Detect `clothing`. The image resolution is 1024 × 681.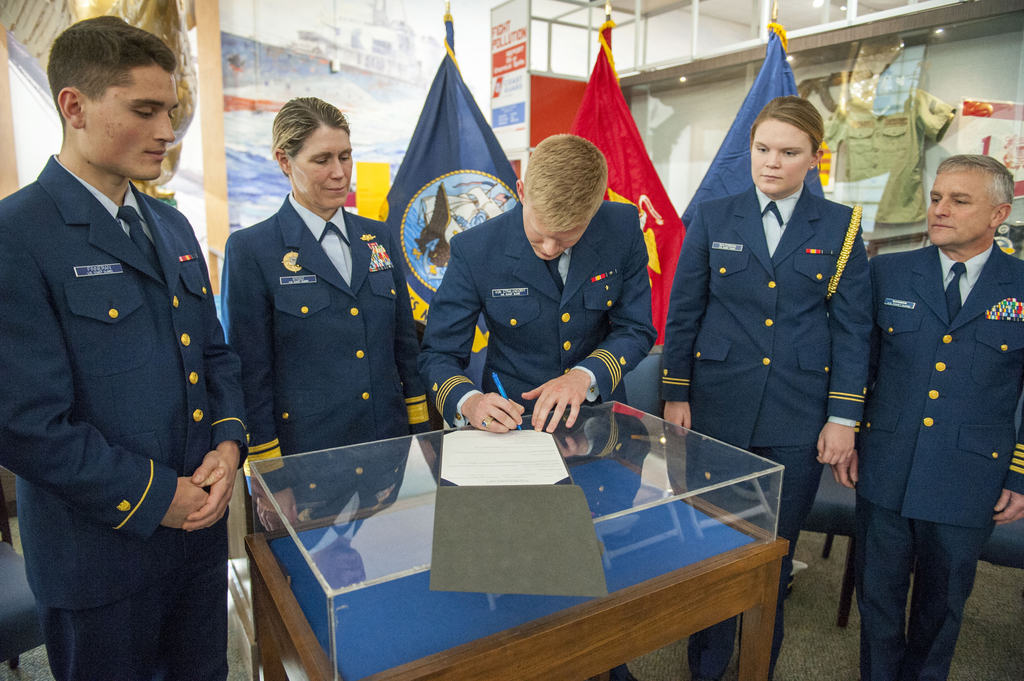
crop(671, 166, 877, 641).
